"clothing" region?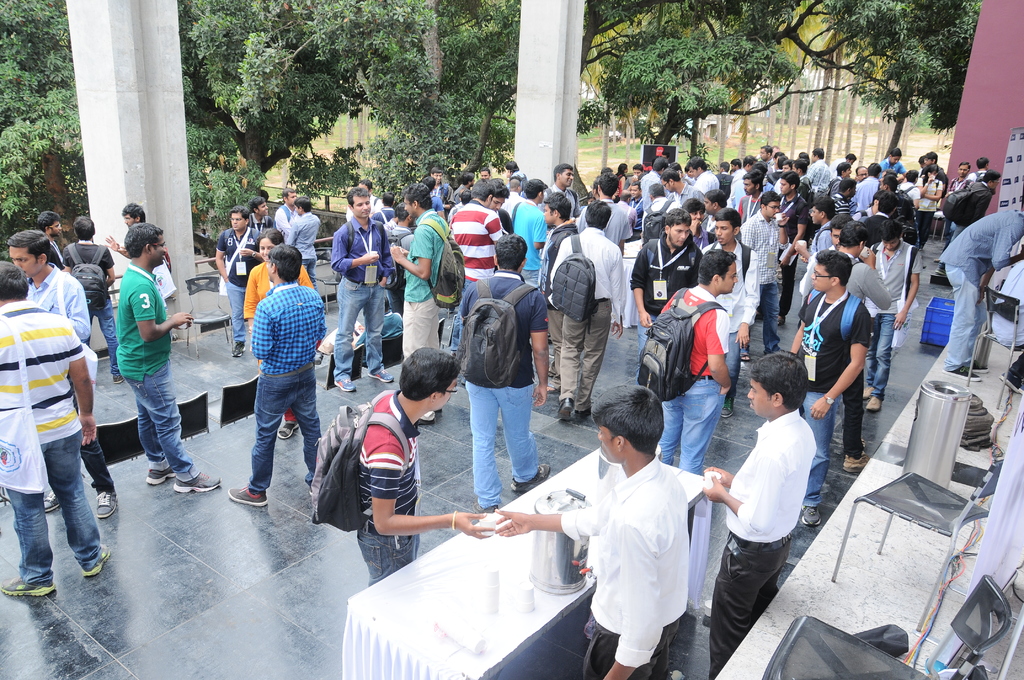
x1=58, y1=235, x2=116, y2=352
